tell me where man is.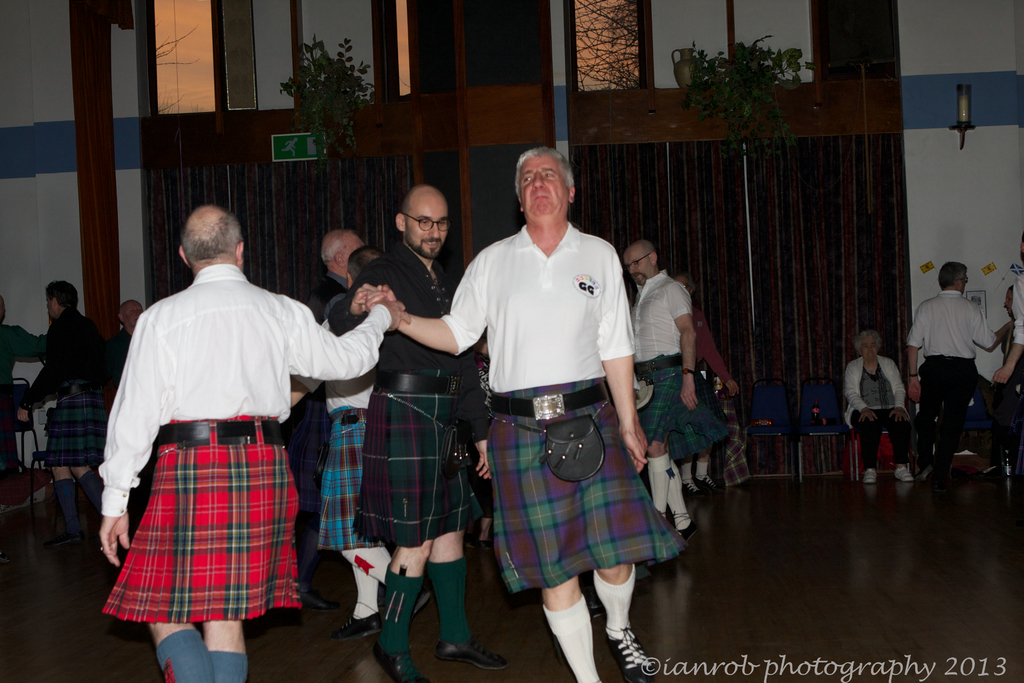
man is at crop(358, 147, 681, 682).
